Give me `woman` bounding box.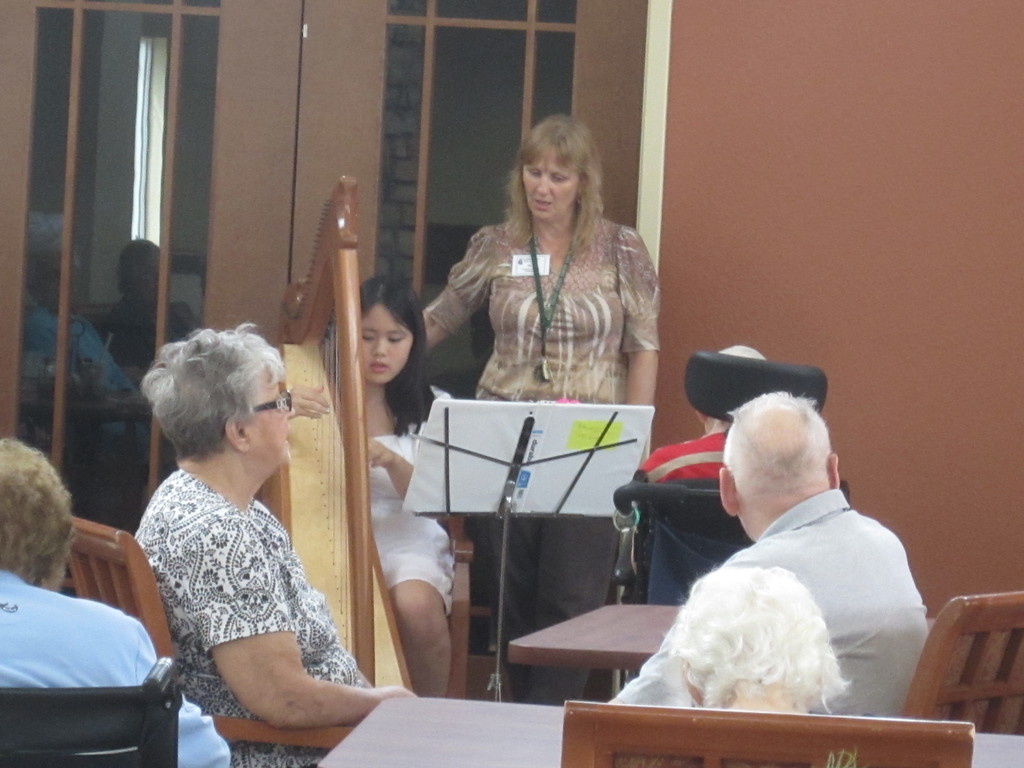
locate(282, 262, 465, 696).
